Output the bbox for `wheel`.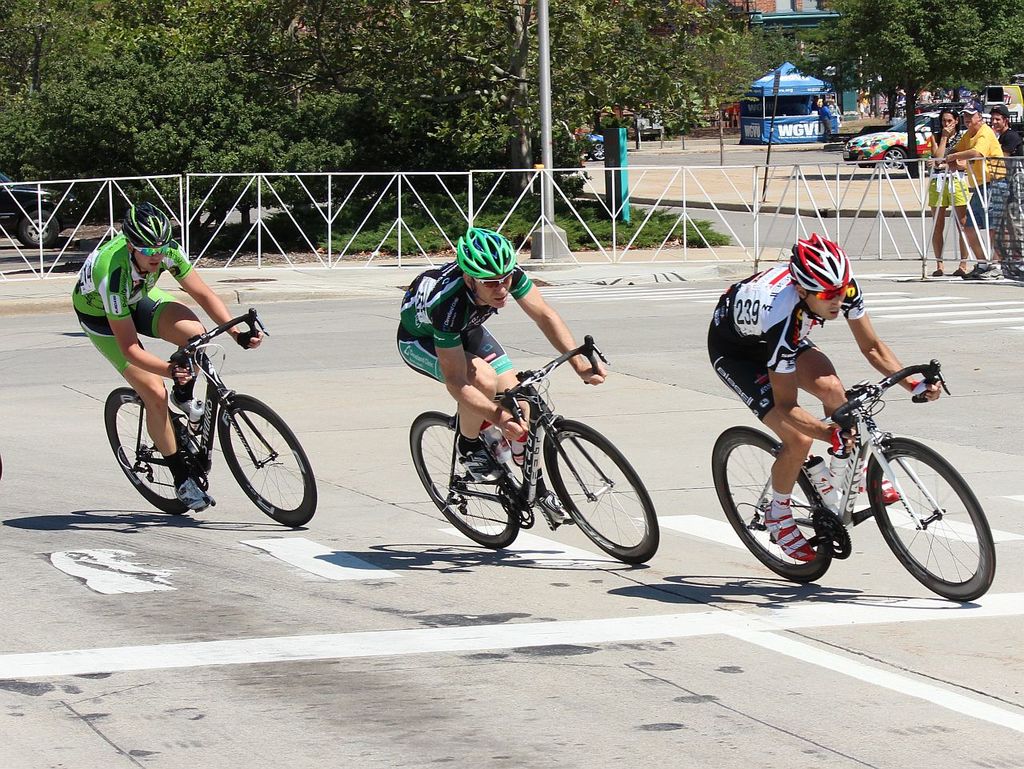
407/413/521/551.
